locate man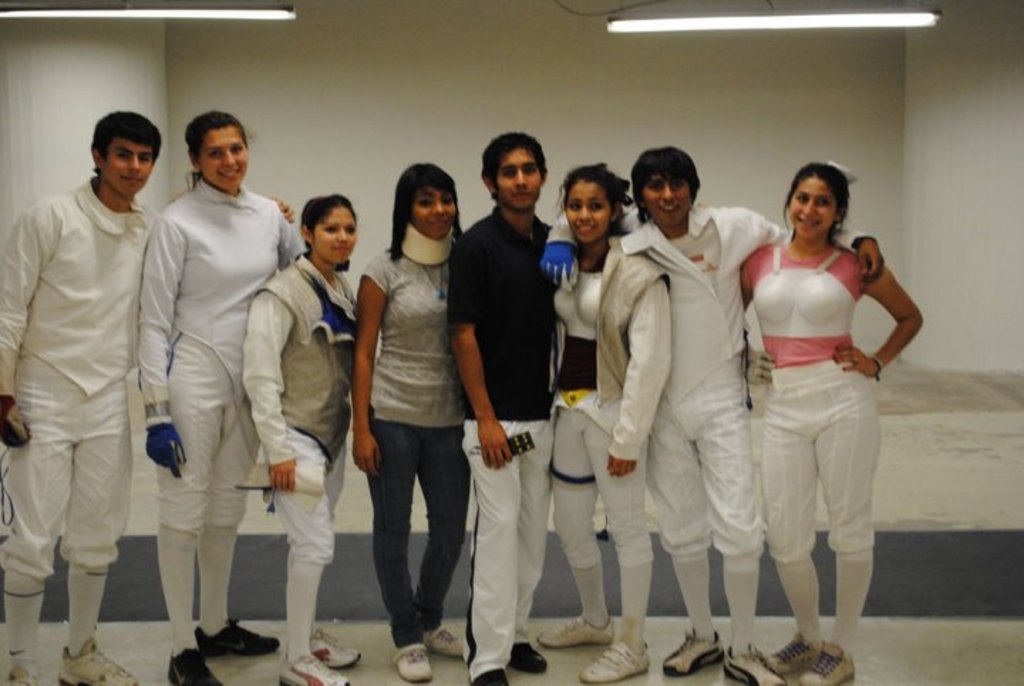
(535,145,885,685)
